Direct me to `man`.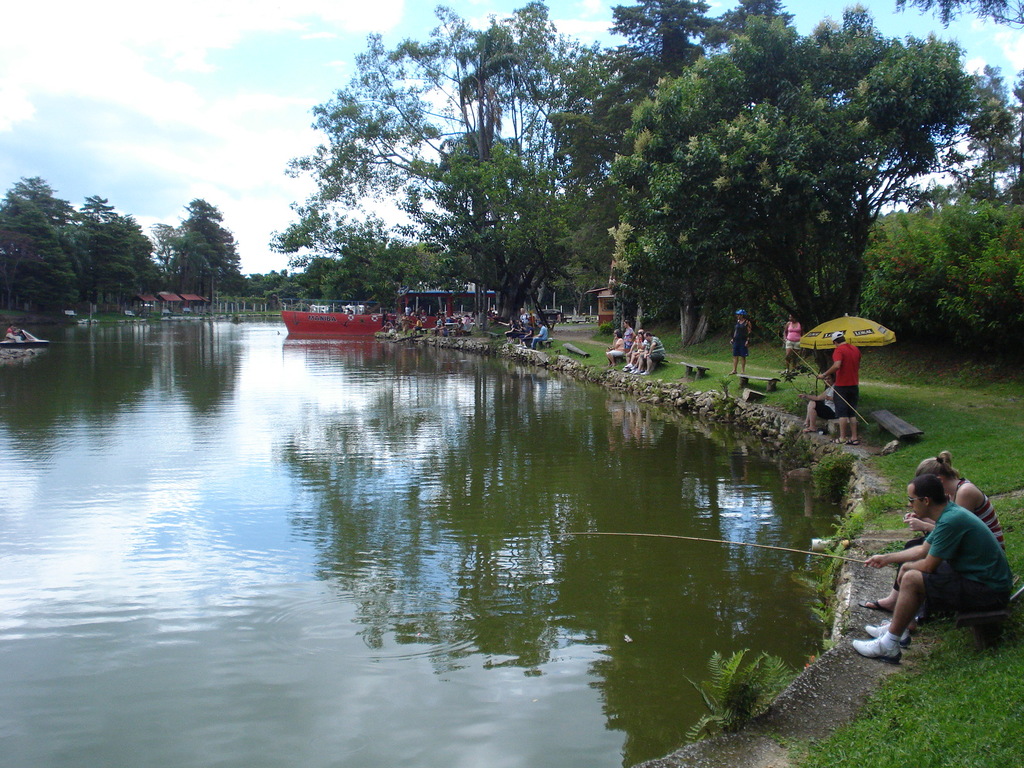
Direction: detection(851, 472, 1016, 669).
